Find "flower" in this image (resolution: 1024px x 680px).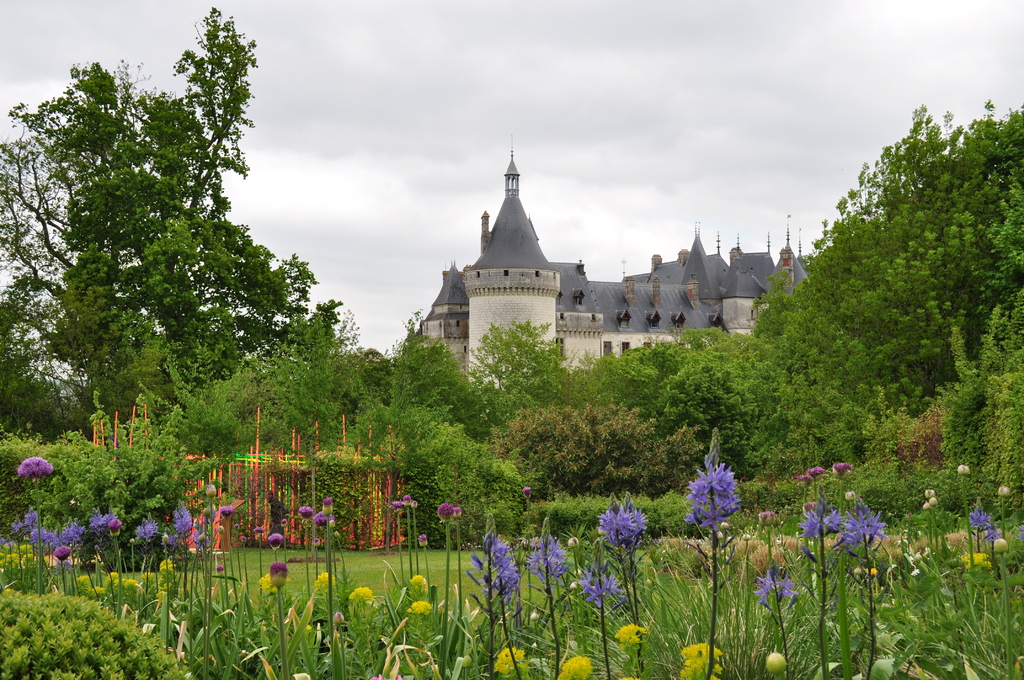
{"x1": 134, "y1": 524, "x2": 159, "y2": 544}.
